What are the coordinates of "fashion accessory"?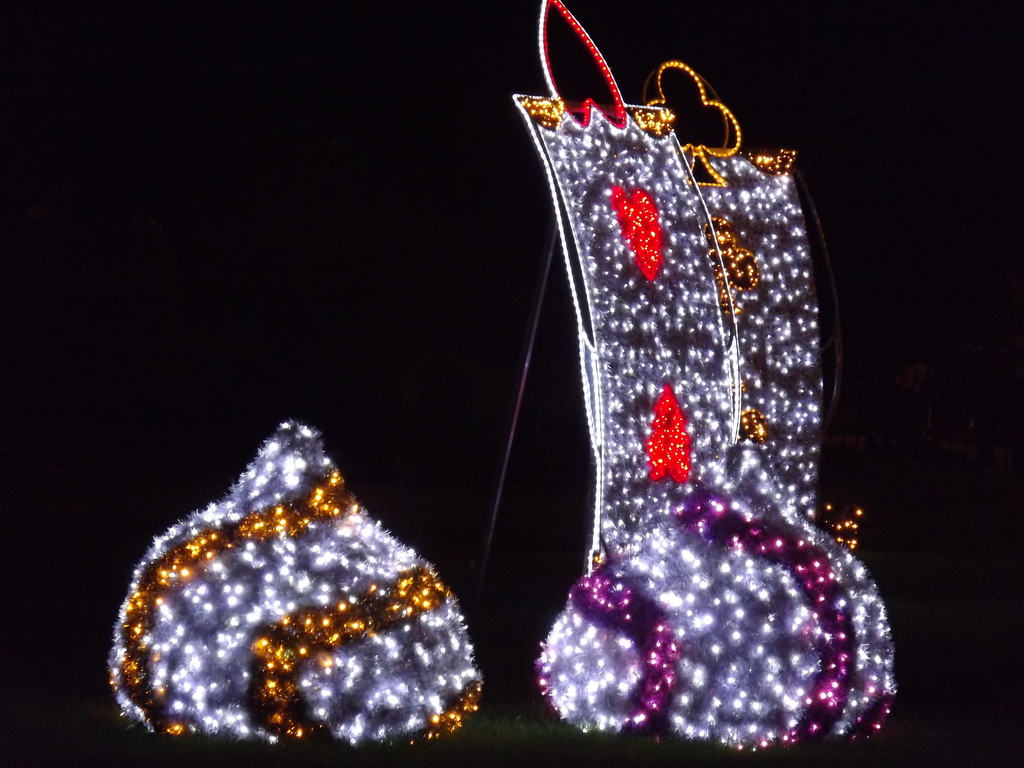
(x1=540, y1=0, x2=900, y2=764).
